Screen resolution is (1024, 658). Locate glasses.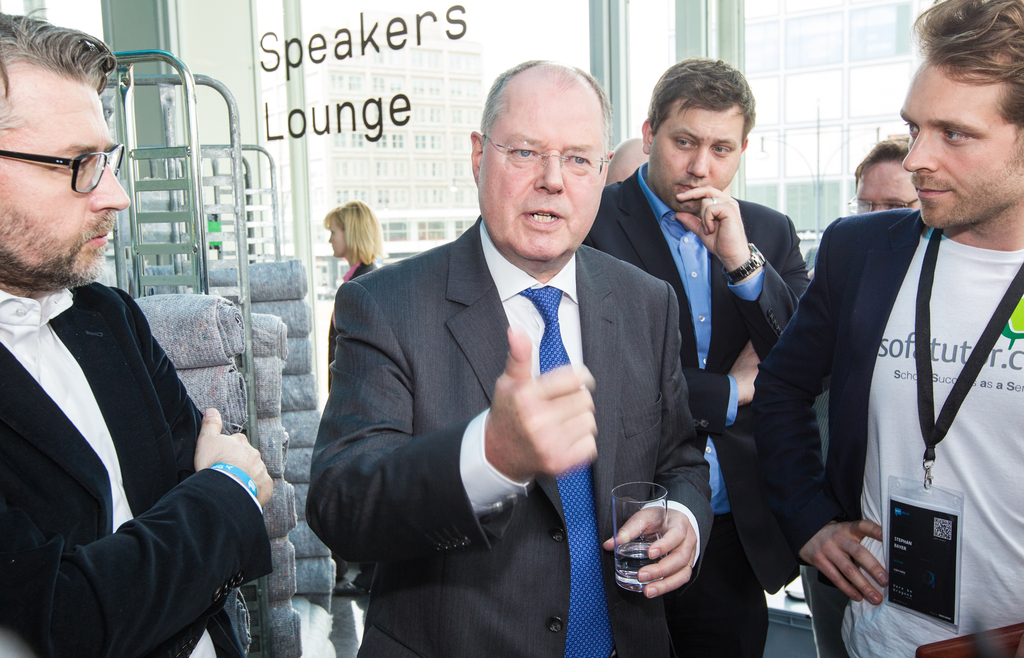
[3, 132, 122, 187].
